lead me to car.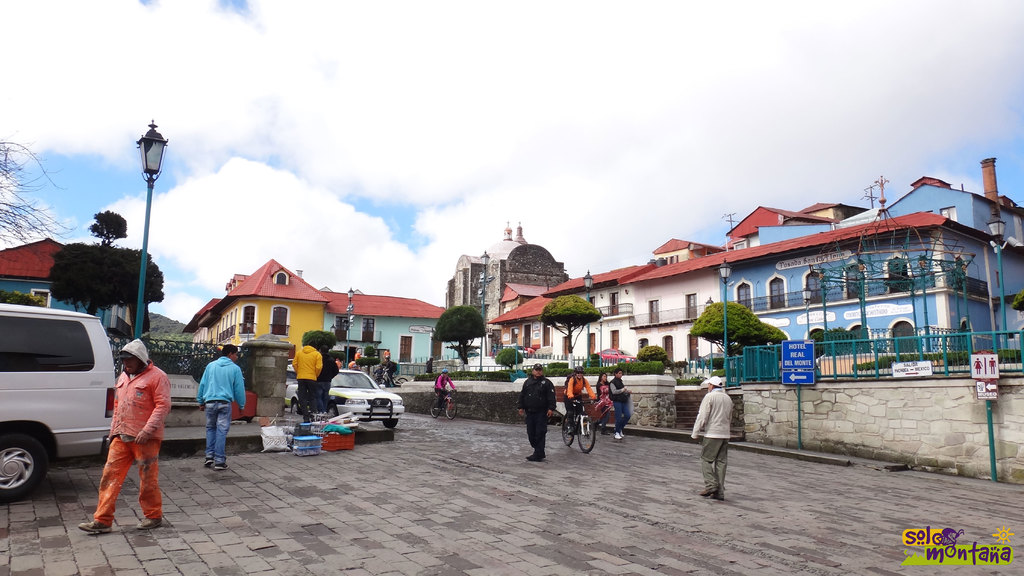
Lead to [0, 305, 127, 502].
